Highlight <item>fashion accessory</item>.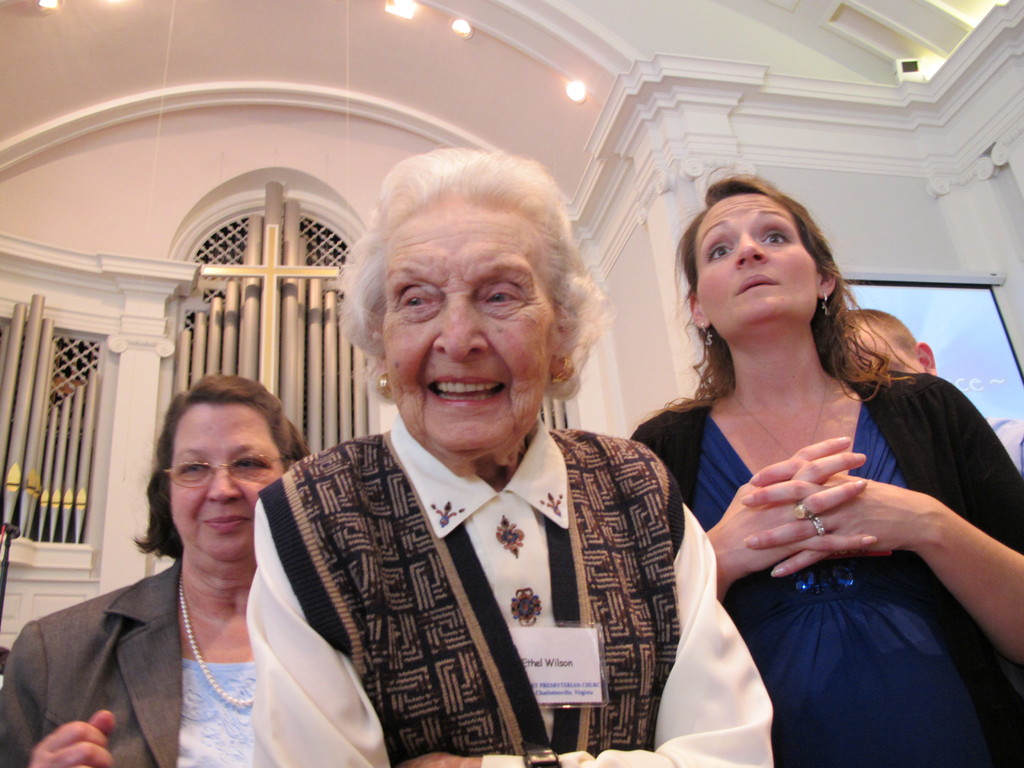
Highlighted region: BBox(701, 322, 715, 346).
